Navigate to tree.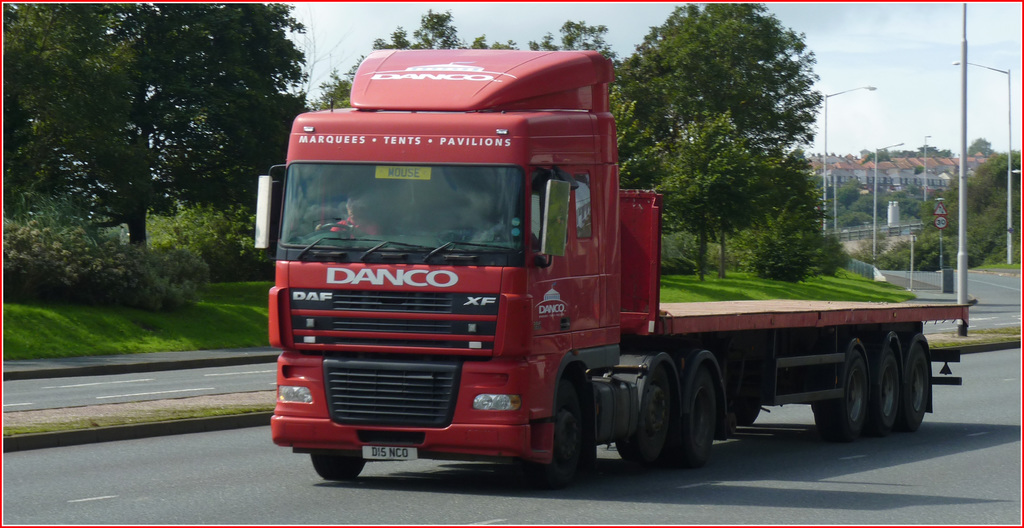
Navigation target: 612:5:844:241.
